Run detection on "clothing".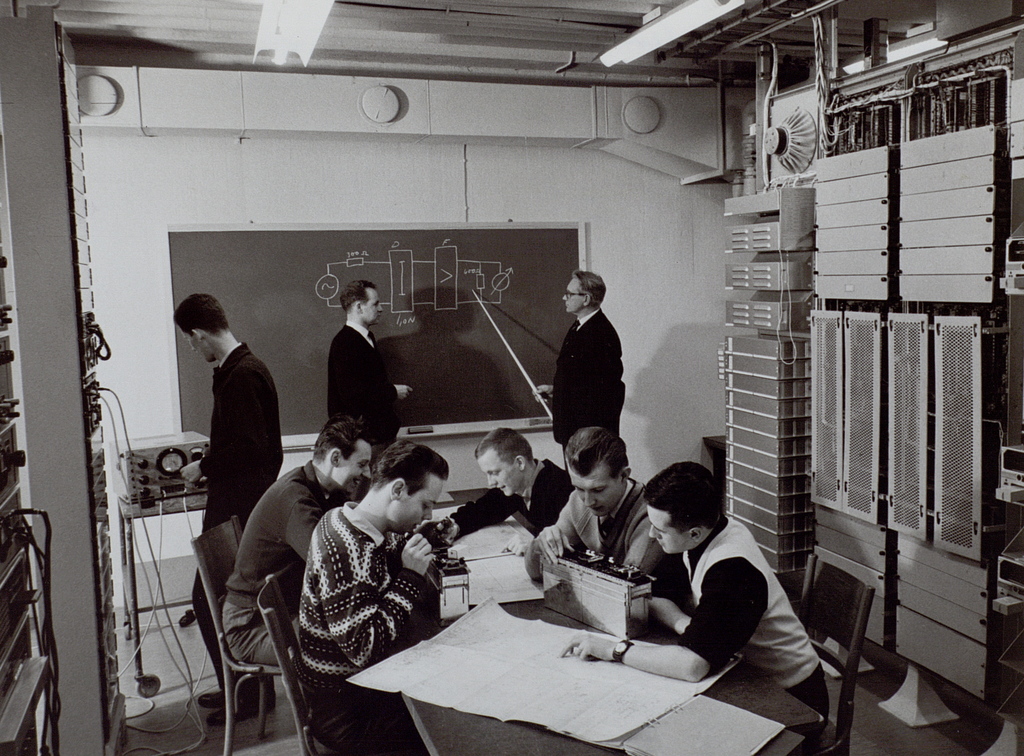
Result: box(442, 458, 563, 533).
